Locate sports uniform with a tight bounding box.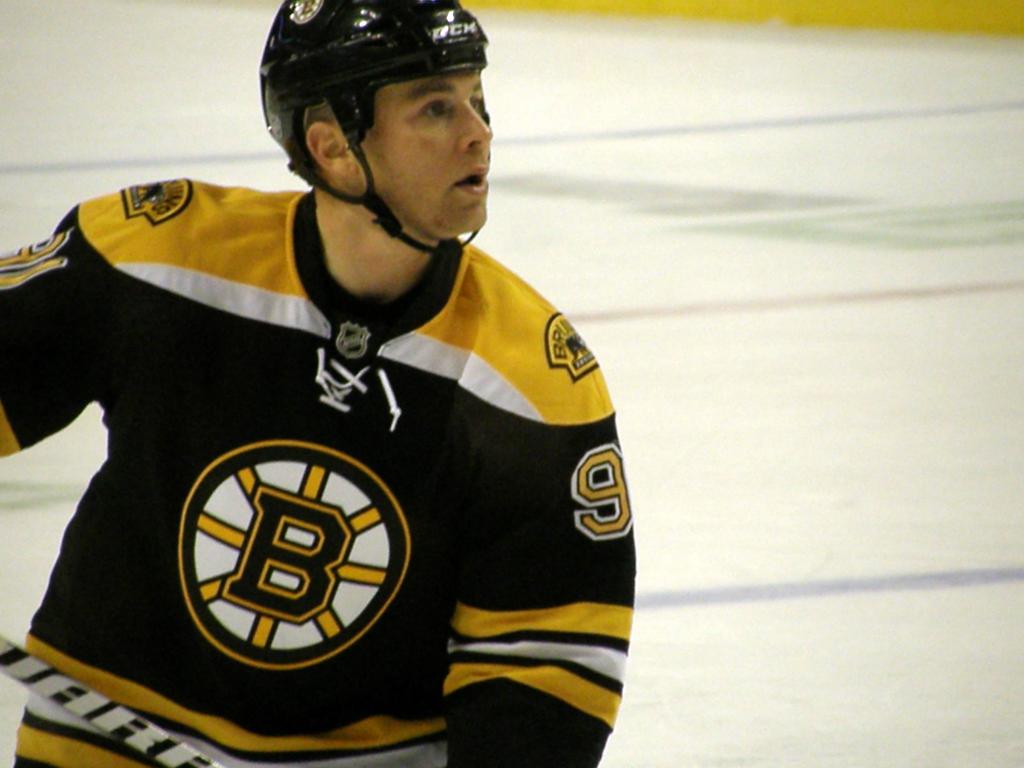
left=0, top=17, right=682, bottom=759.
